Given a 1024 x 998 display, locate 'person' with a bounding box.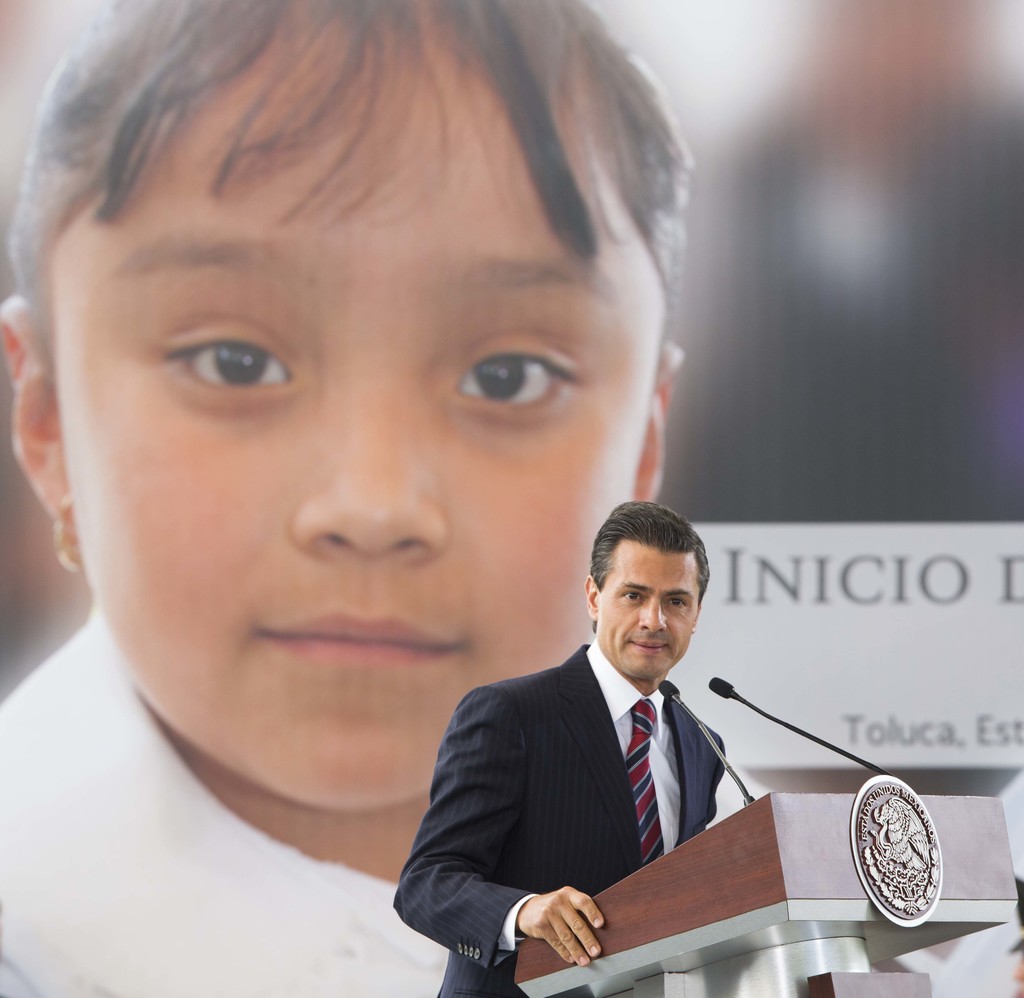
Located: [0,0,777,997].
